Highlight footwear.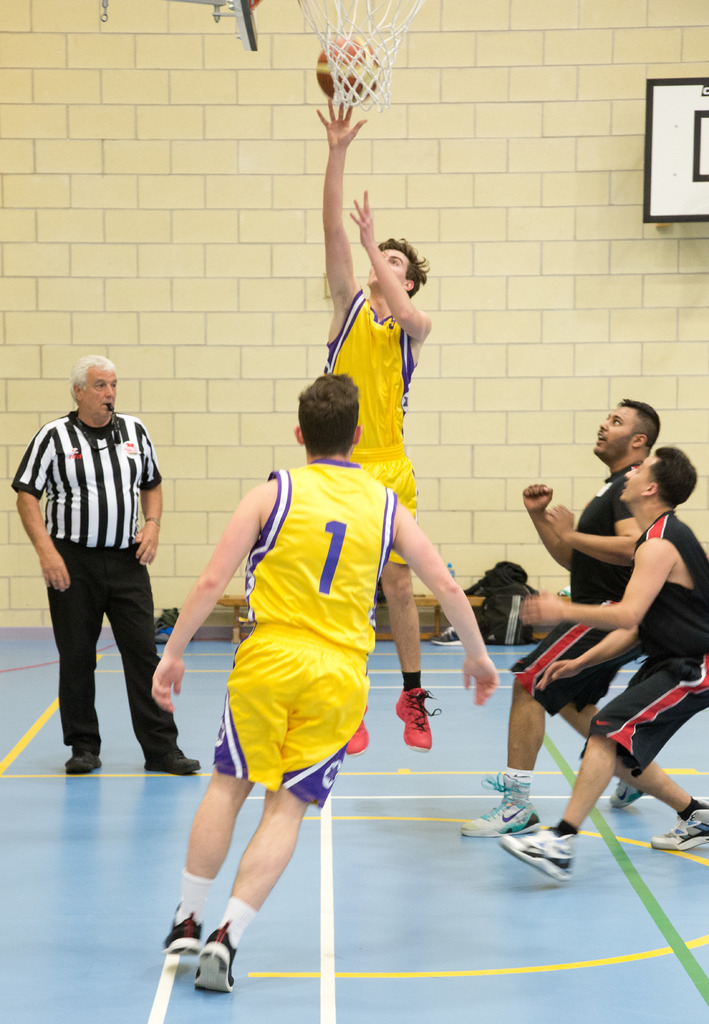
Highlighted region: crop(452, 790, 546, 823).
